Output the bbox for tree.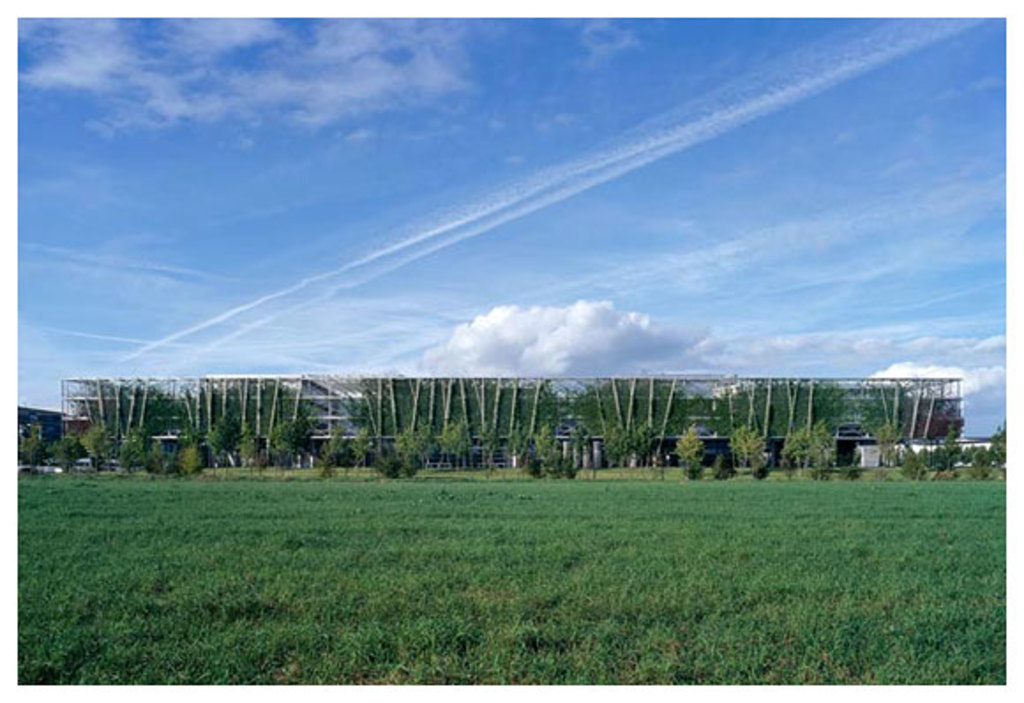
[left=726, top=422, right=773, bottom=480].
